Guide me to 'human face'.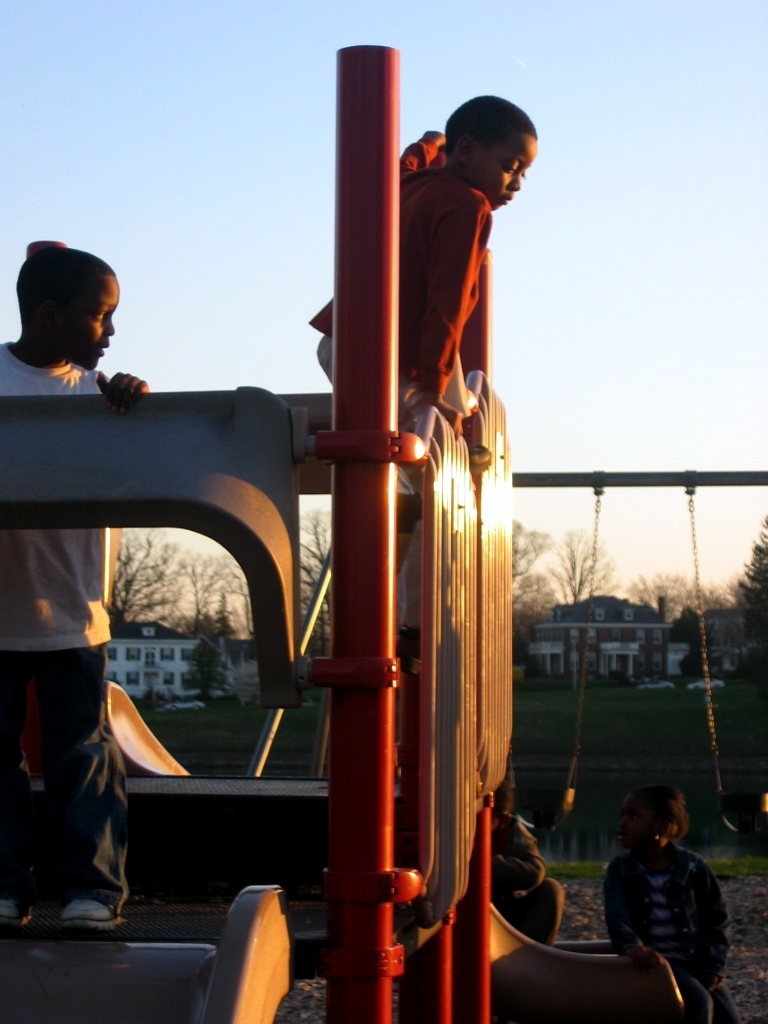
Guidance: locate(468, 133, 536, 214).
